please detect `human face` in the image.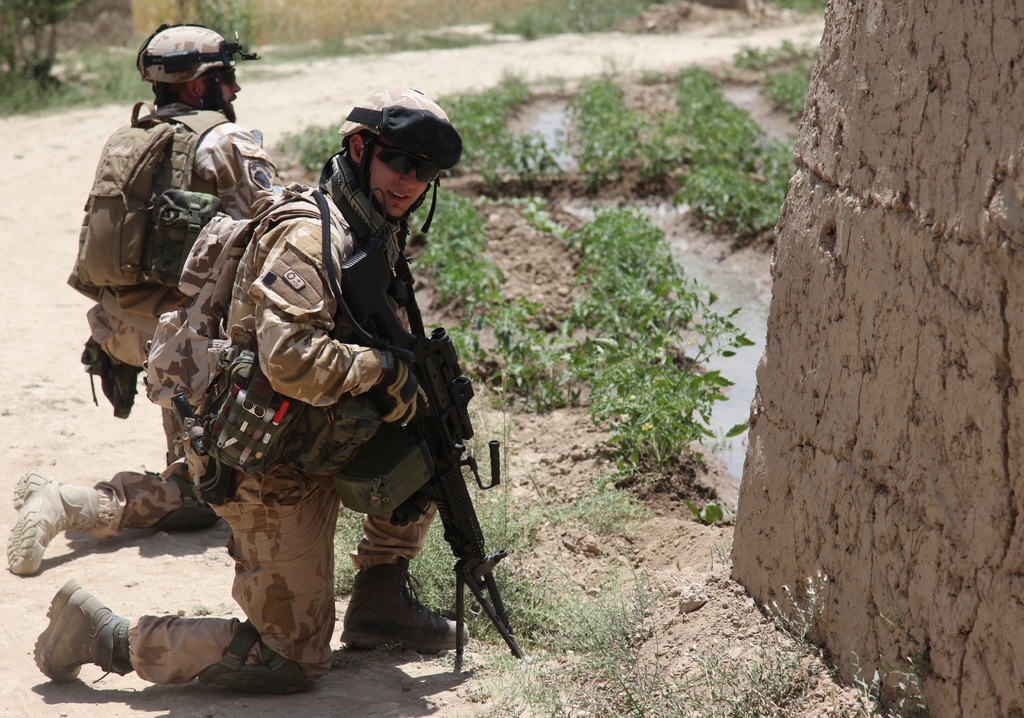
left=369, top=145, right=436, bottom=218.
